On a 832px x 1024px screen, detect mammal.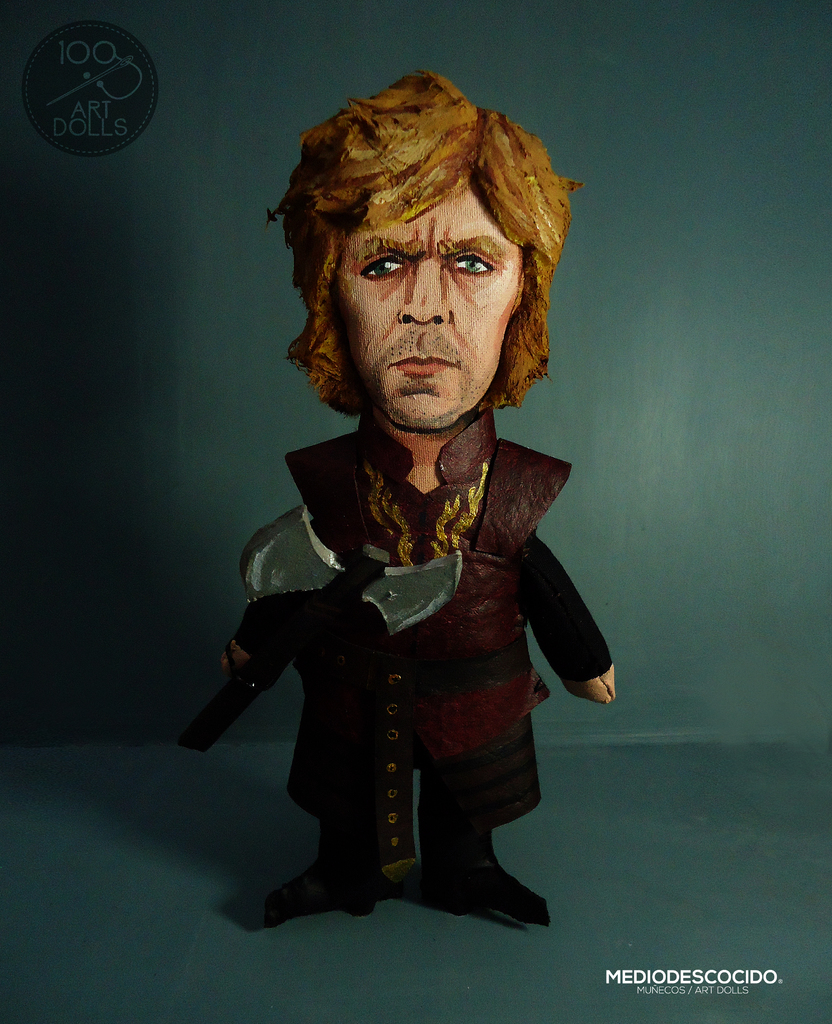
crop(149, 68, 636, 894).
